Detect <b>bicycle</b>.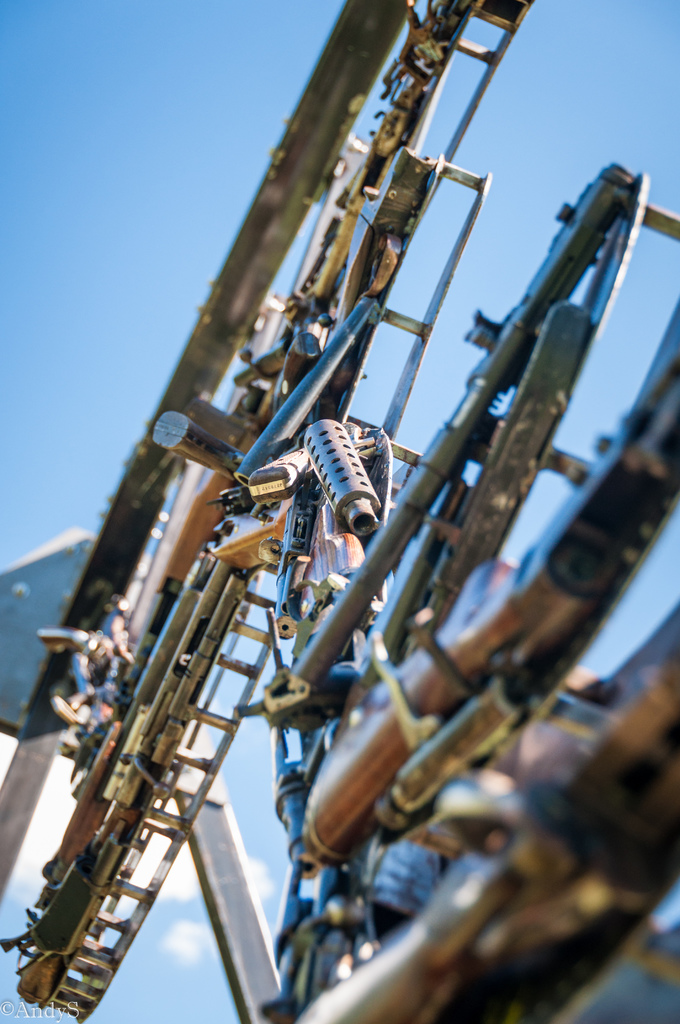
Detected at [left=0, top=1, right=679, bottom=1012].
